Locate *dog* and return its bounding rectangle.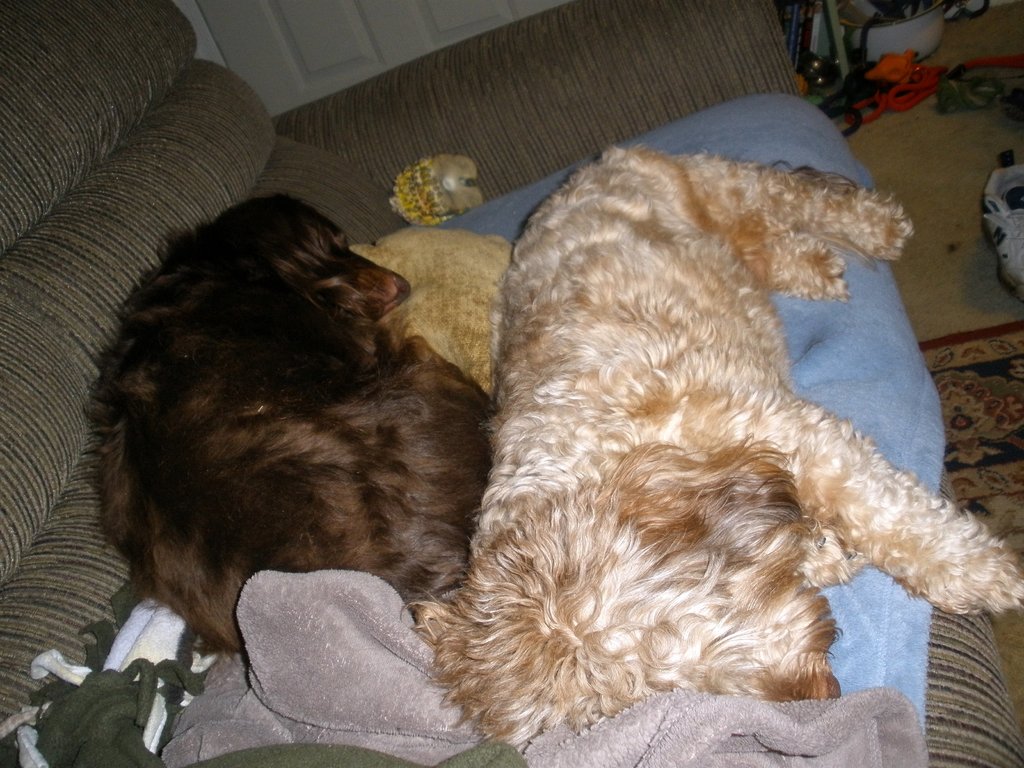
crop(72, 191, 500, 667).
